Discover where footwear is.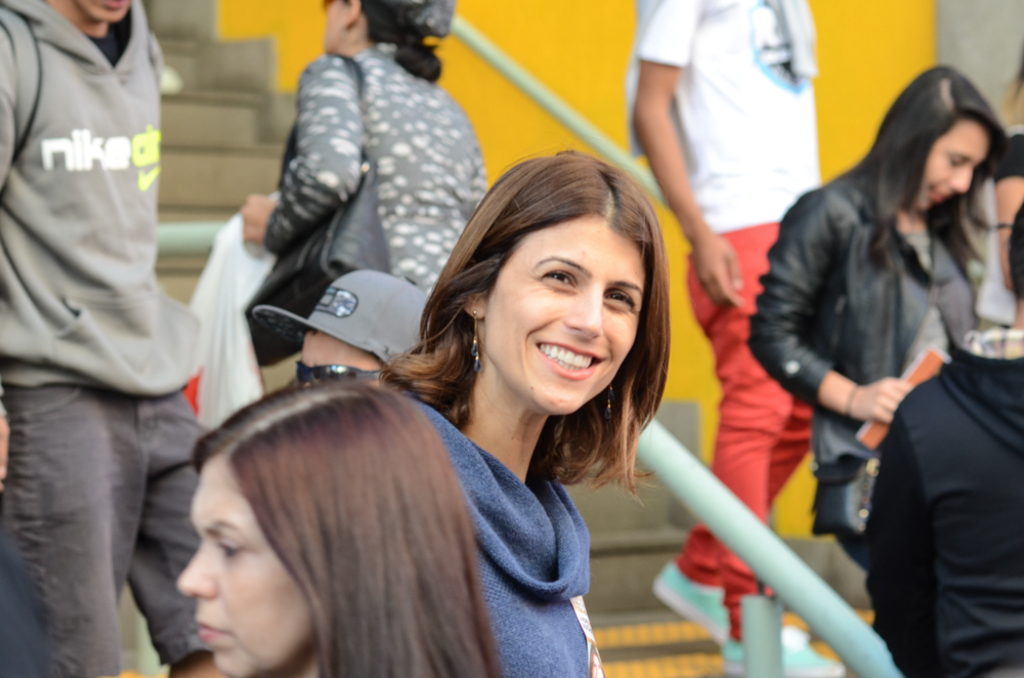
Discovered at (x1=717, y1=626, x2=850, y2=677).
